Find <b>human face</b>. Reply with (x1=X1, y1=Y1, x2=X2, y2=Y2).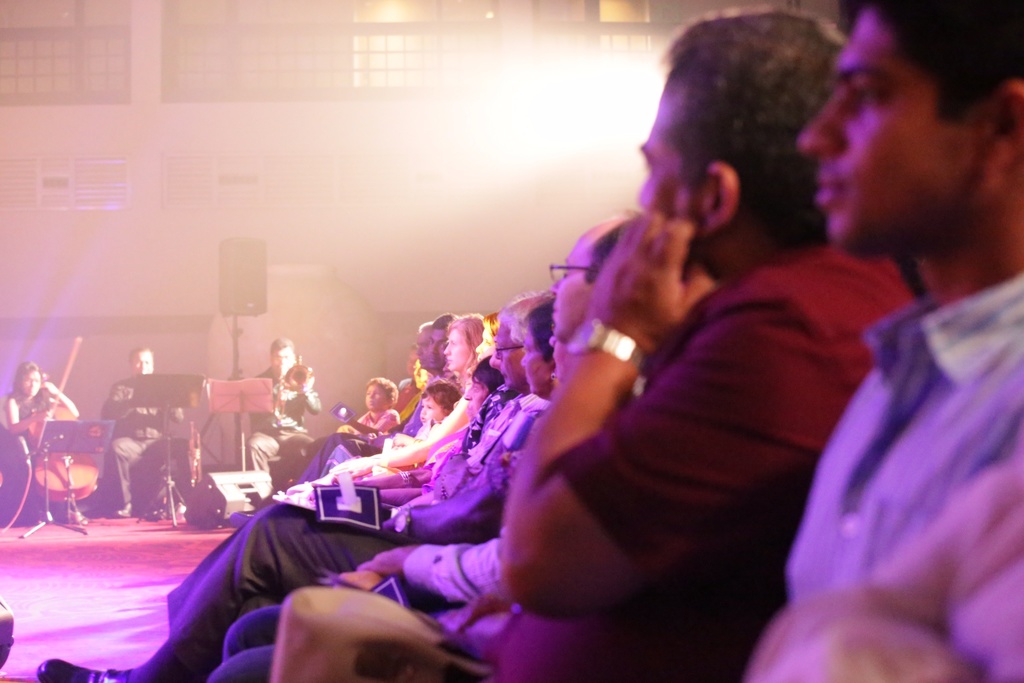
(x1=132, y1=350, x2=156, y2=377).
